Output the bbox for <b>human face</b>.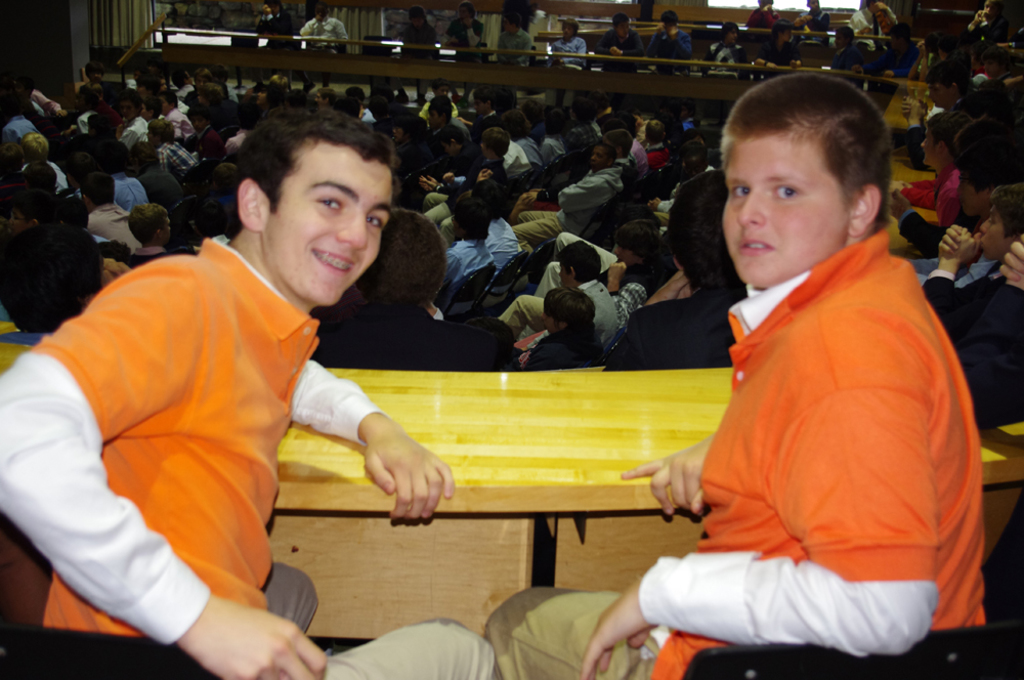
[left=722, top=135, right=848, bottom=288].
